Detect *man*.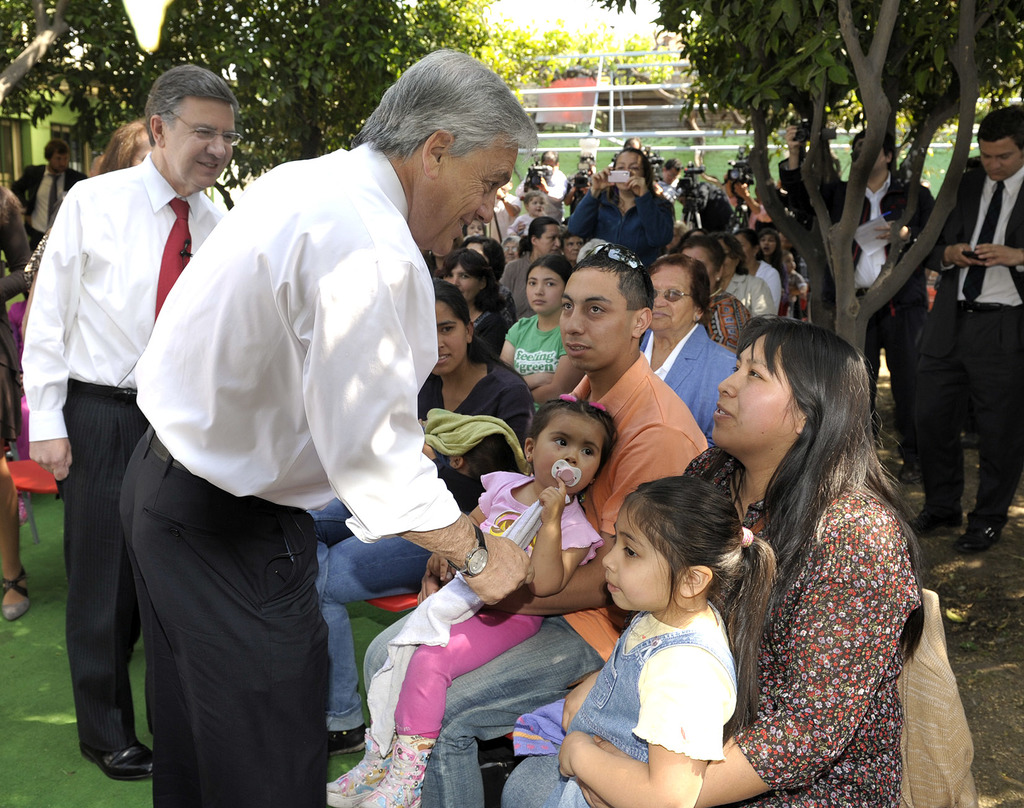
Detected at [21,71,274,747].
